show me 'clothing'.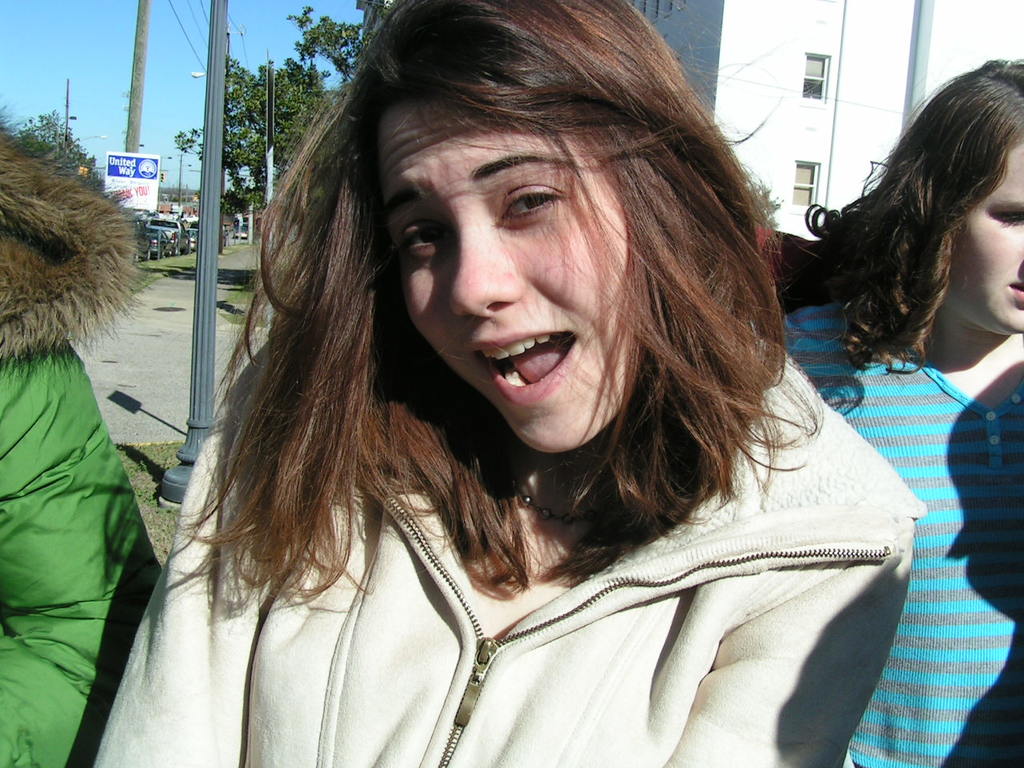
'clothing' is here: (90, 329, 925, 767).
